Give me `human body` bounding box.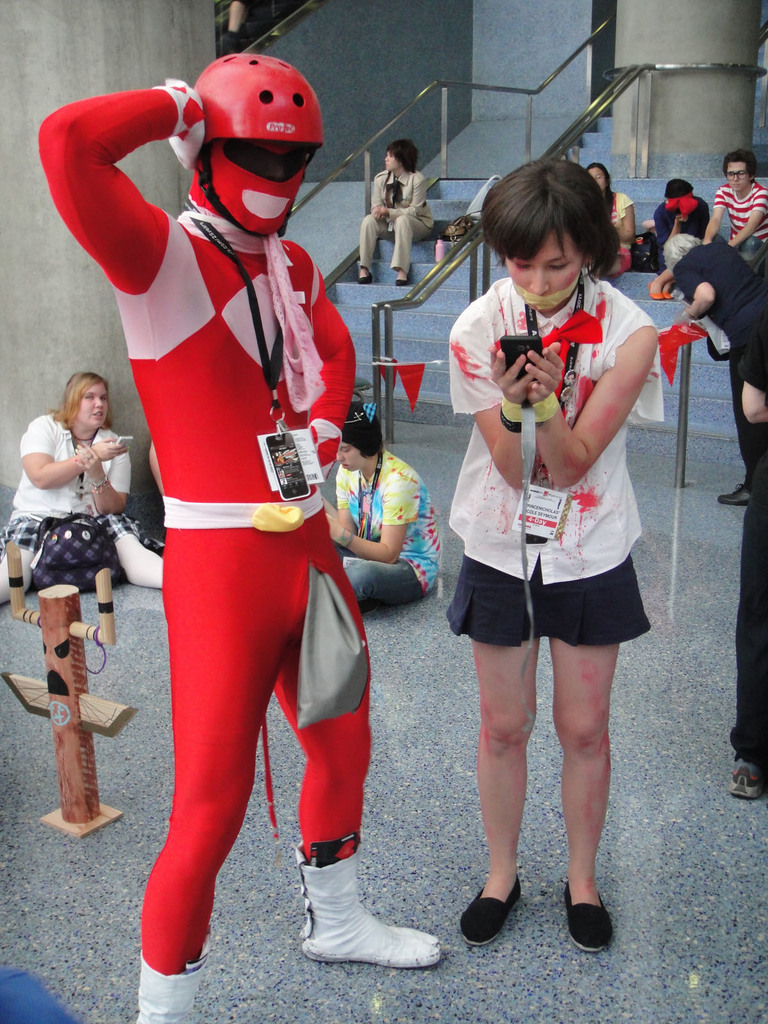
x1=444 y1=154 x2=662 y2=949.
